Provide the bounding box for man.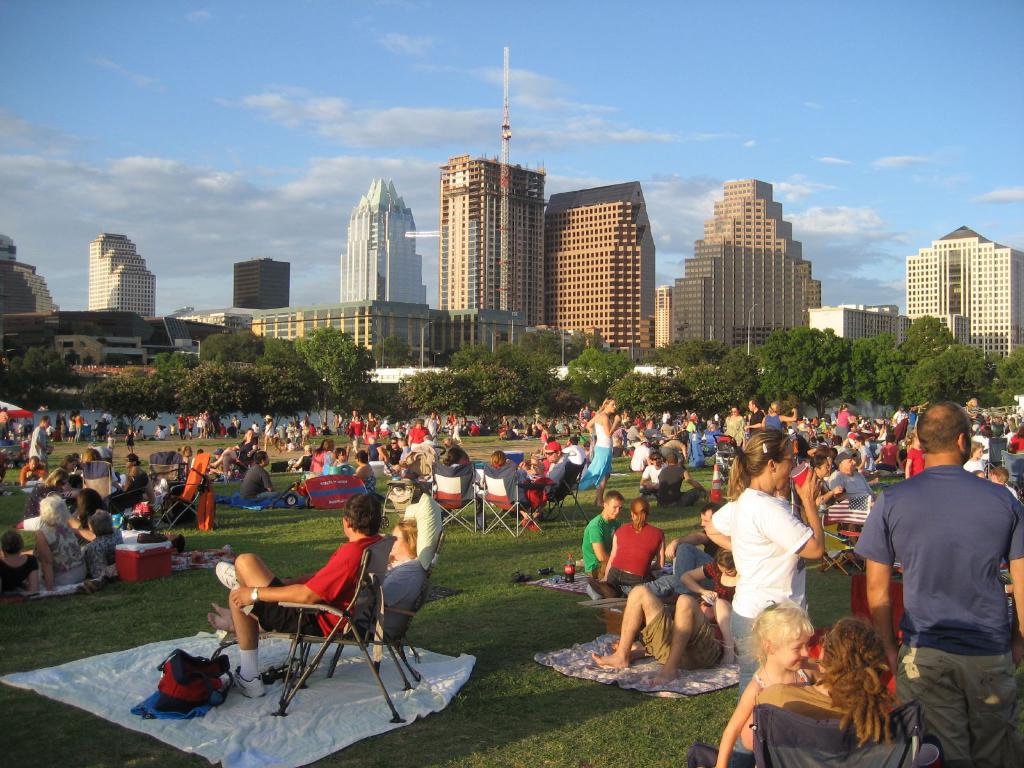
[left=742, top=396, right=764, bottom=435].
